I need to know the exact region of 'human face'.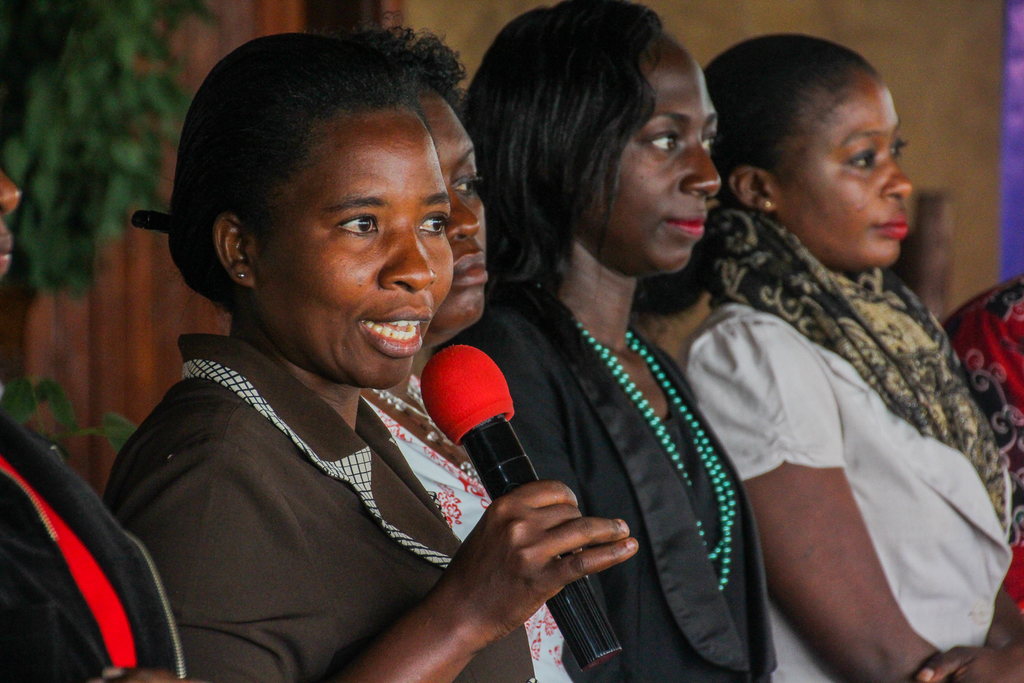
Region: Rect(593, 40, 727, 273).
